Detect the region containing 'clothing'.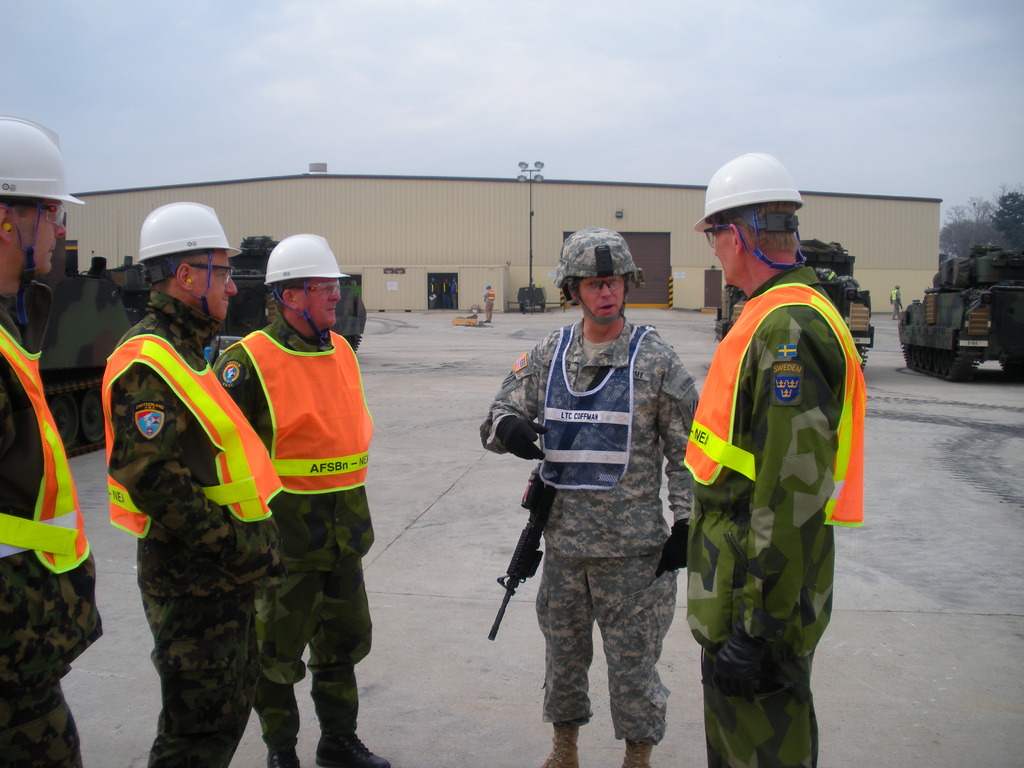
box=[212, 314, 373, 748].
